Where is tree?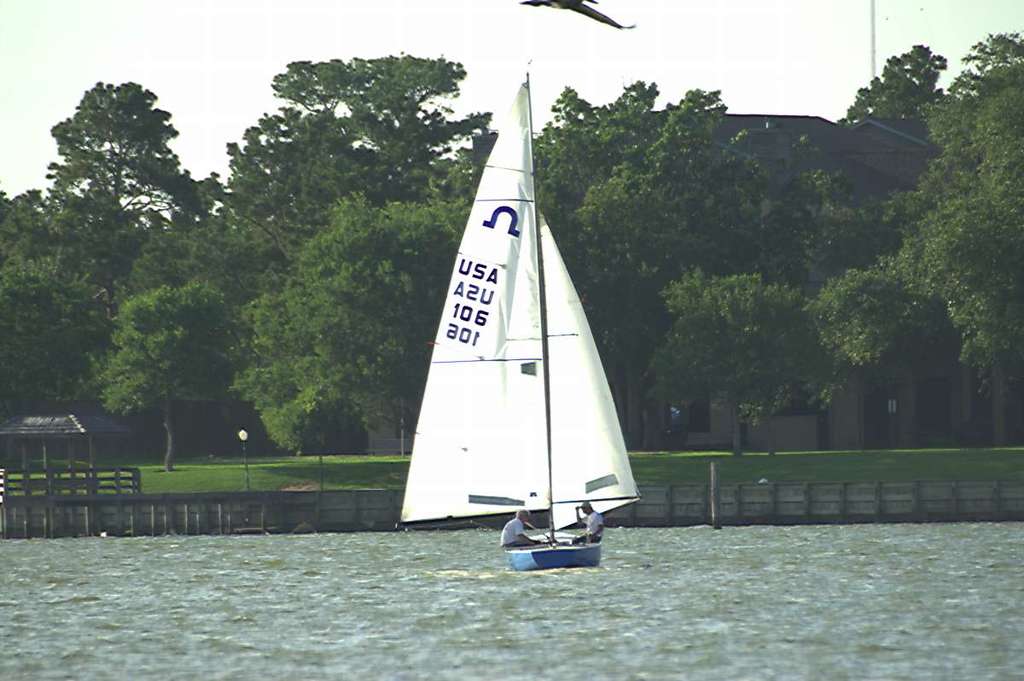
x1=26, y1=51, x2=222, y2=458.
